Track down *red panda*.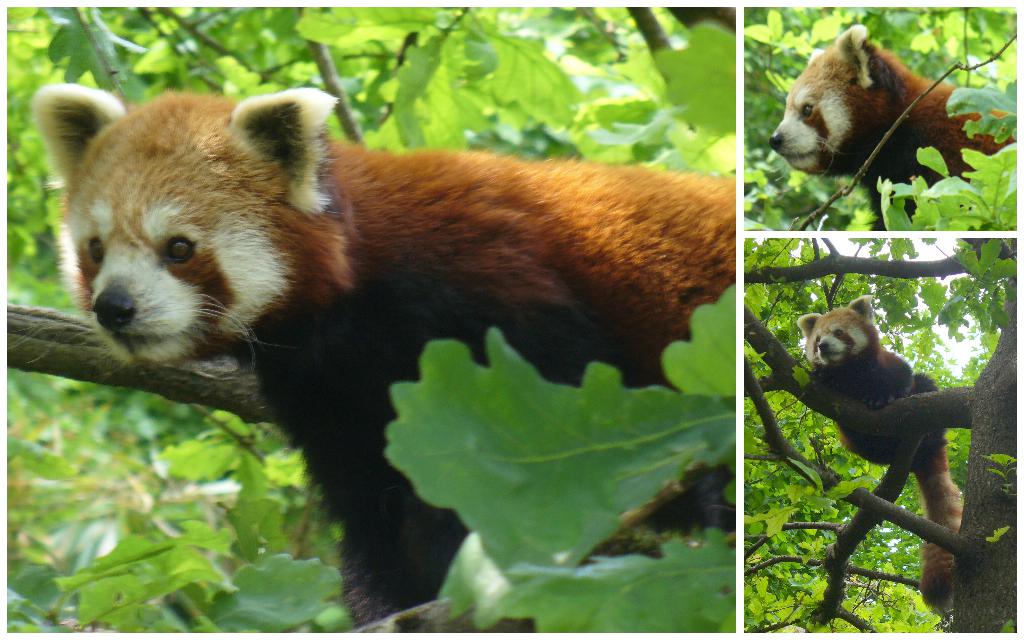
Tracked to bbox=(25, 83, 739, 634).
